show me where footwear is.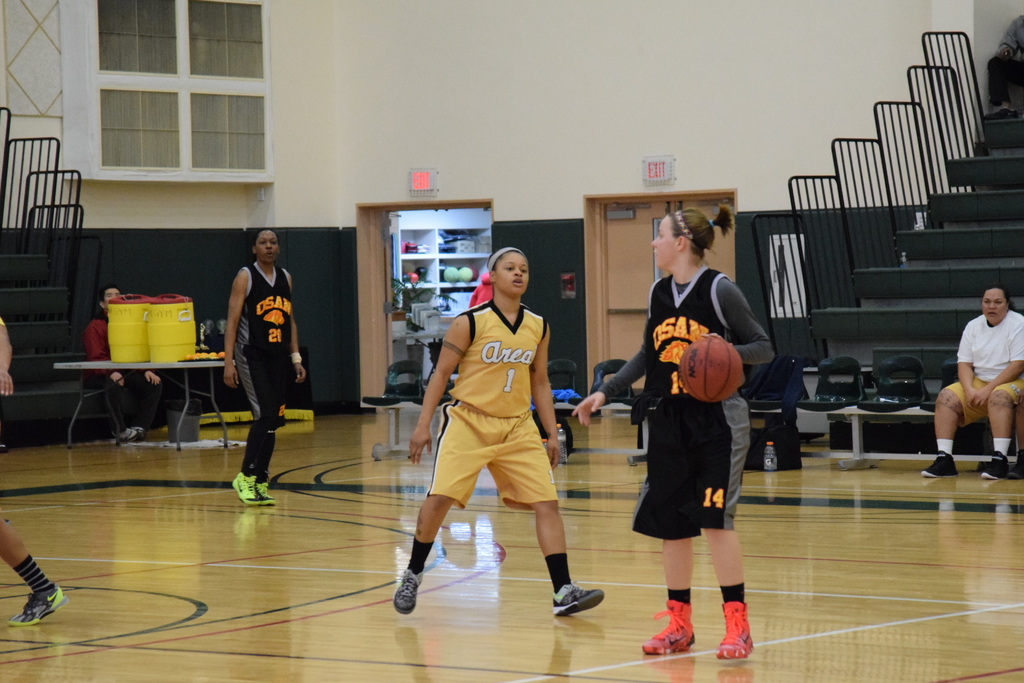
footwear is at <box>234,473,264,508</box>.
